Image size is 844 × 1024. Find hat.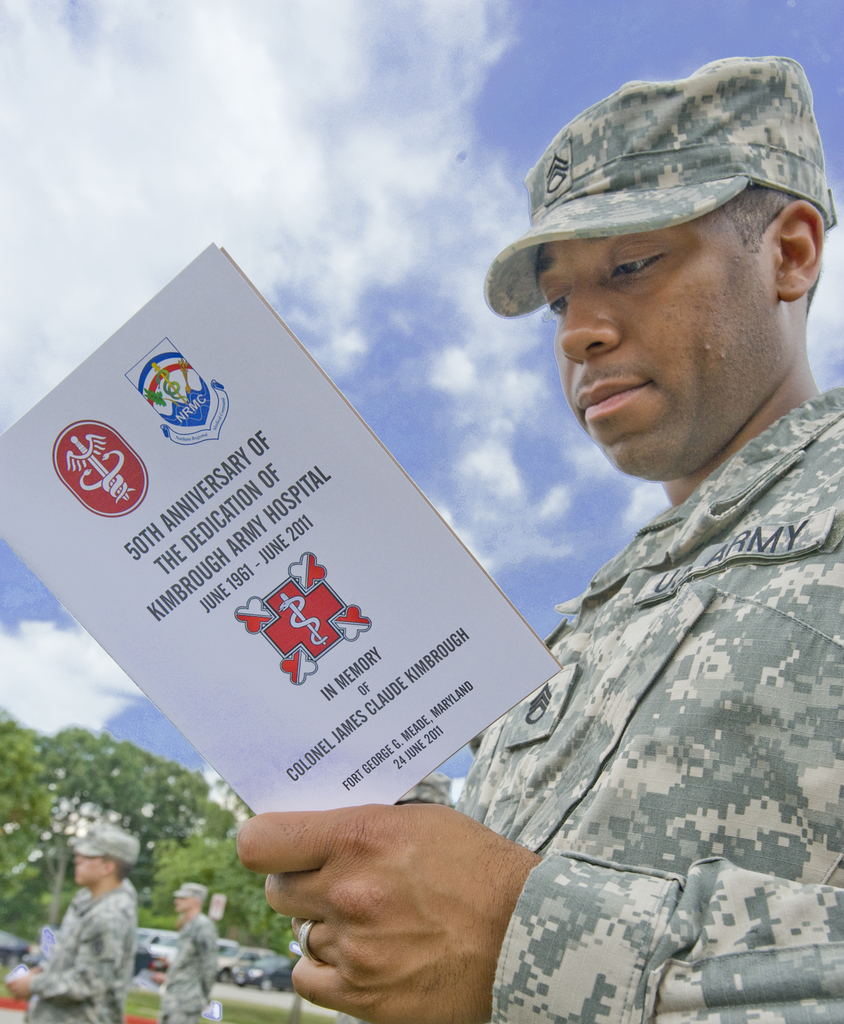
x1=70 y1=829 x2=140 y2=872.
